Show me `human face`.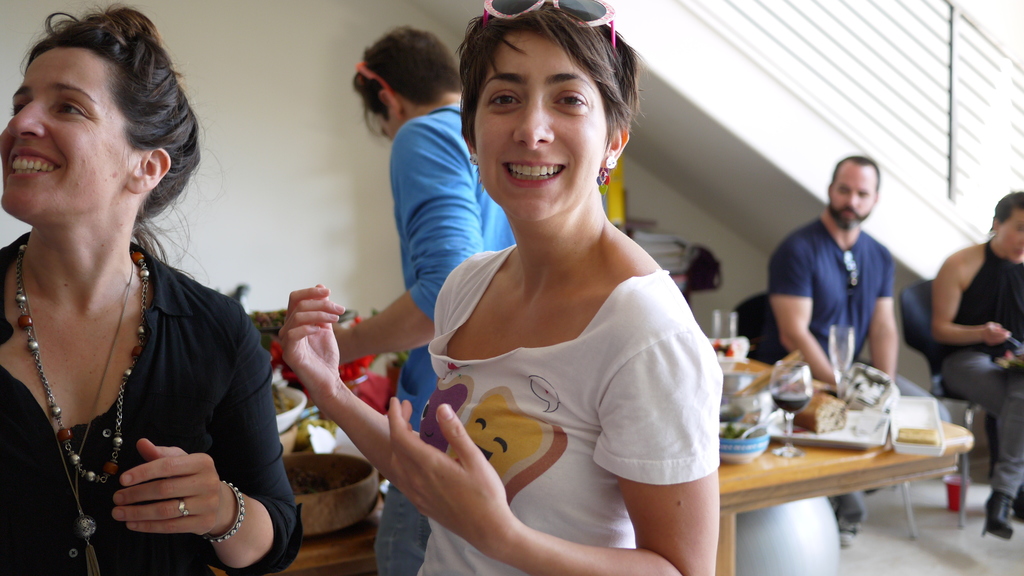
`human face` is here: region(0, 49, 136, 224).
